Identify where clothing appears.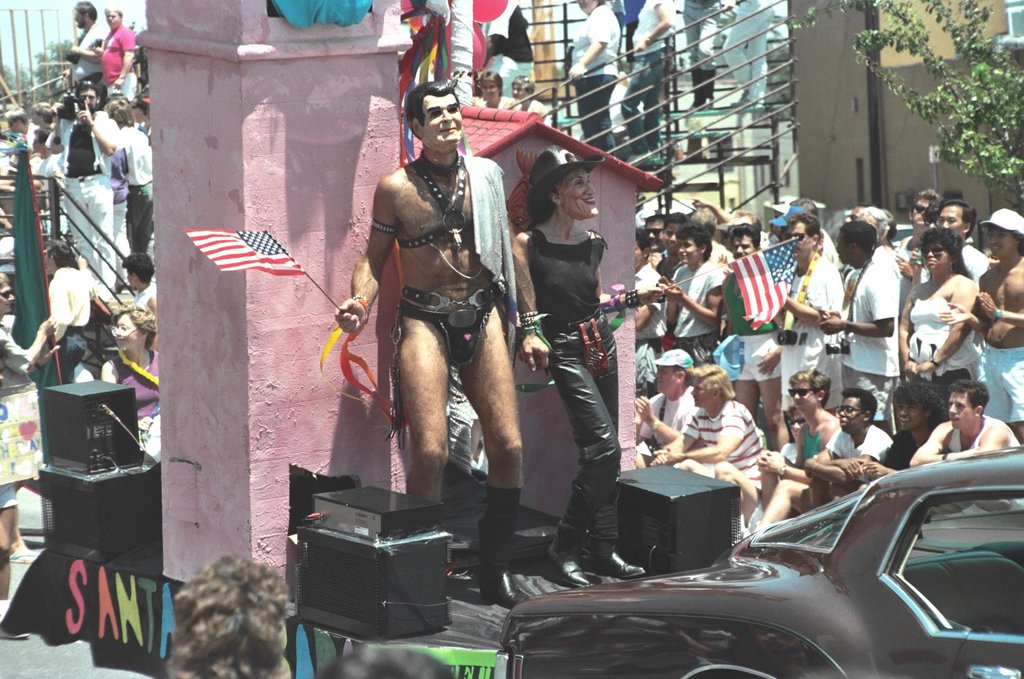
Appears at <bbox>728, 269, 775, 388</bbox>.
